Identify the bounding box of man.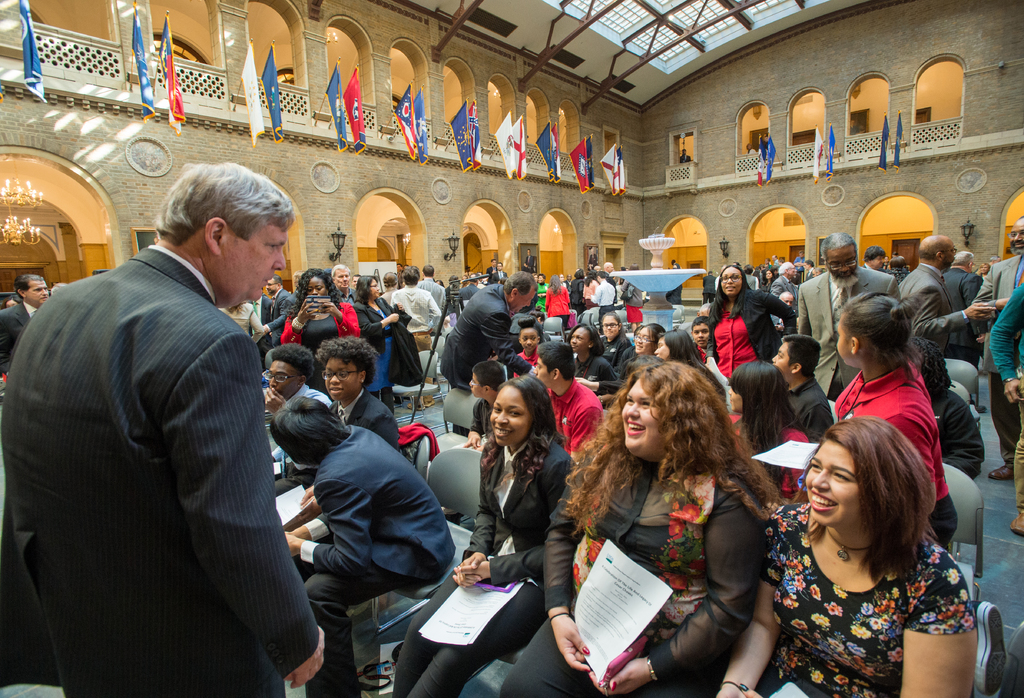
l=986, t=254, r=1002, b=268.
